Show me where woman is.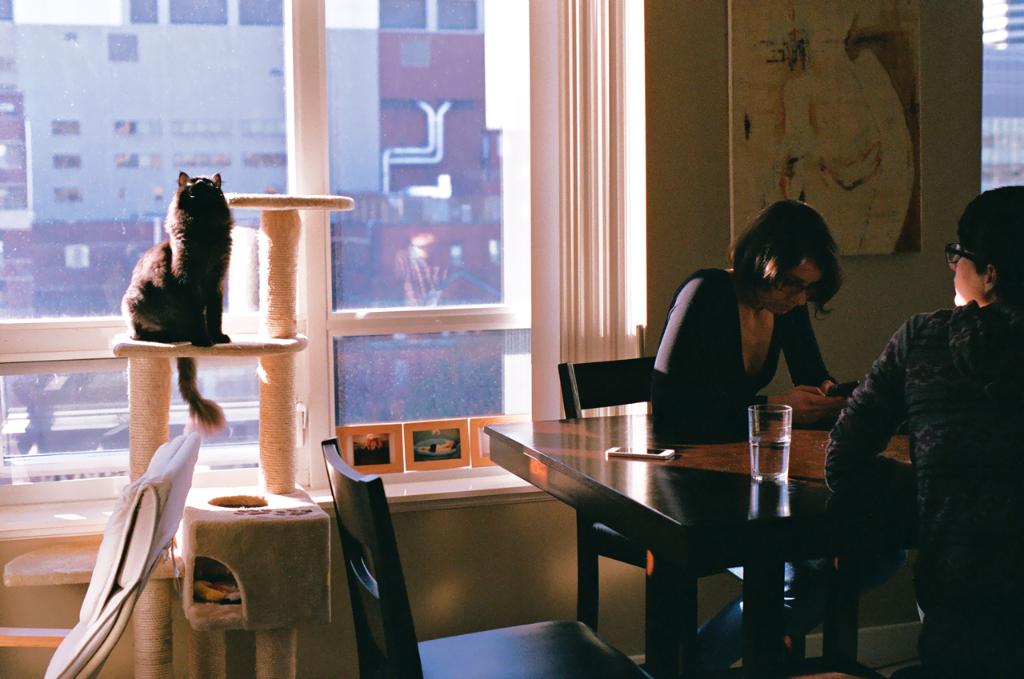
woman is at BBox(650, 197, 914, 678).
